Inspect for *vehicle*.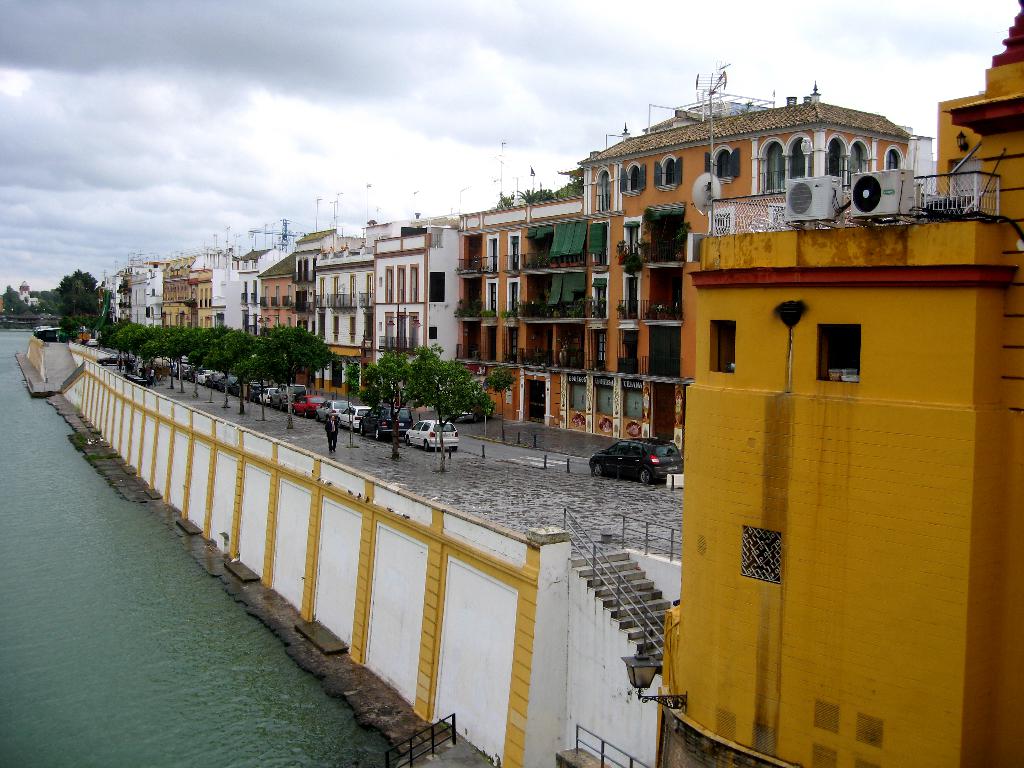
Inspection: BBox(180, 367, 192, 384).
